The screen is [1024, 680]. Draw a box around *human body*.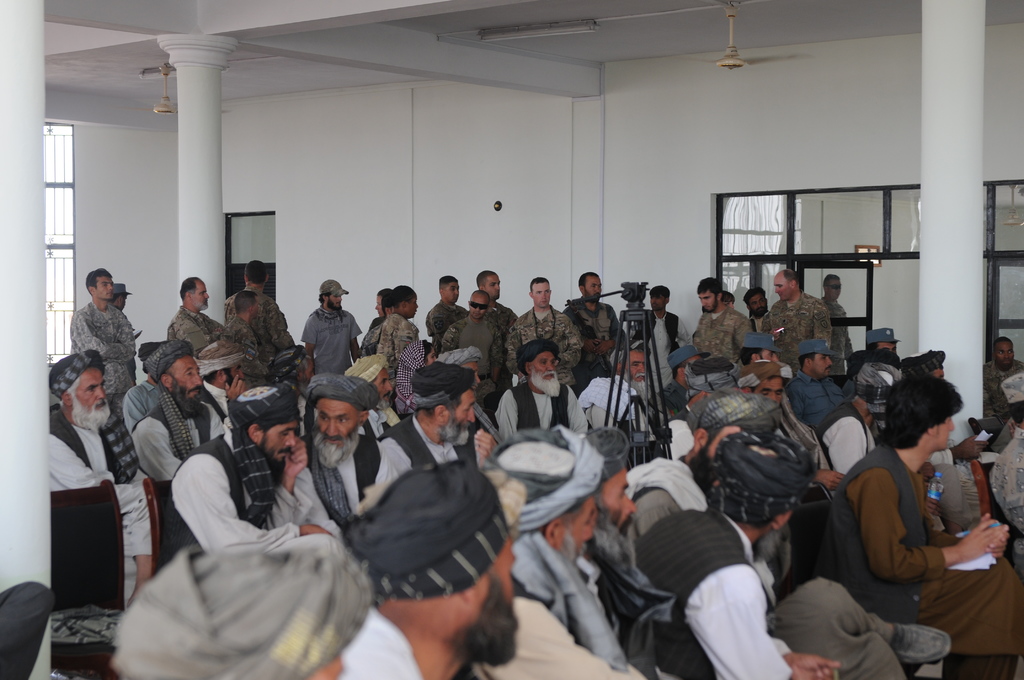
479/423/637/679.
